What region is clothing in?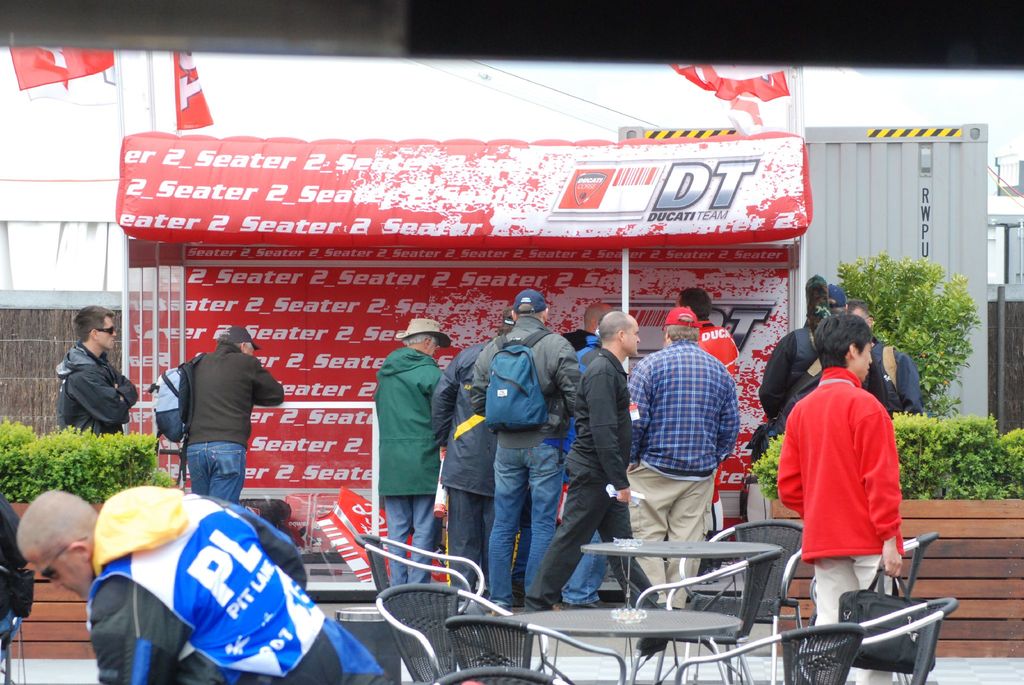
bbox(758, 328, 836, 426).
